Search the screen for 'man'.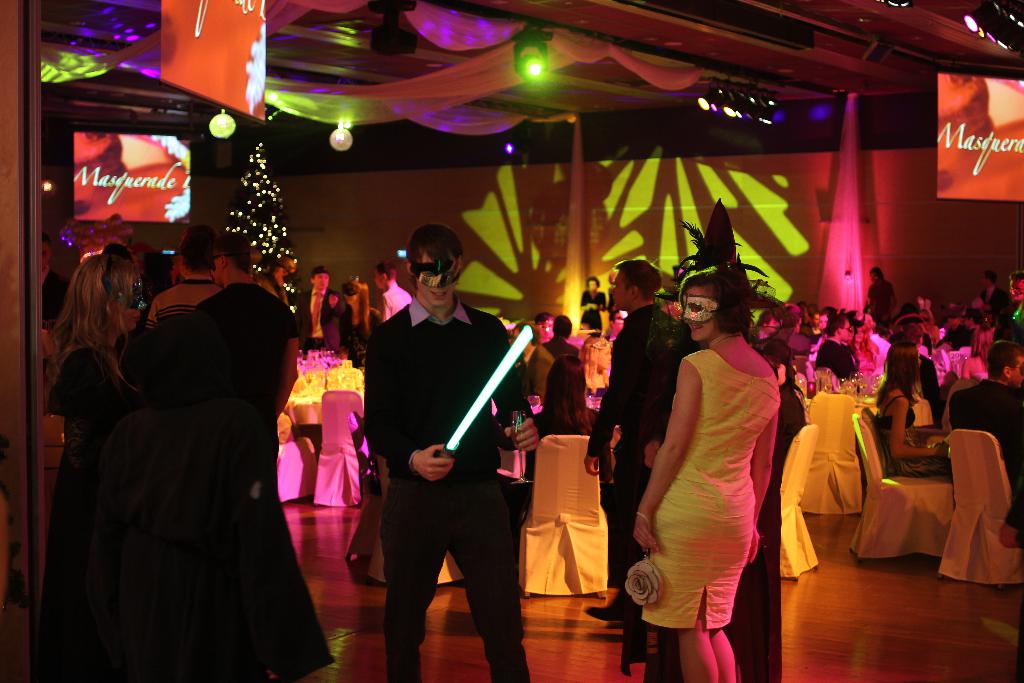
Found at crop(141, 227, 220, 338).
